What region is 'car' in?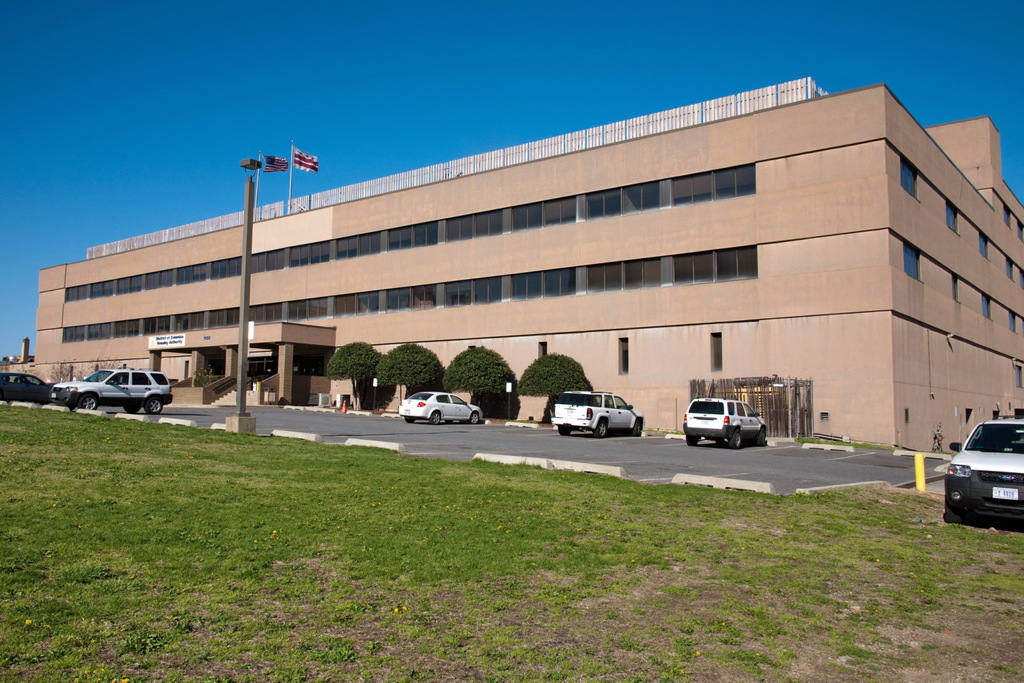
0:370:54:406.
